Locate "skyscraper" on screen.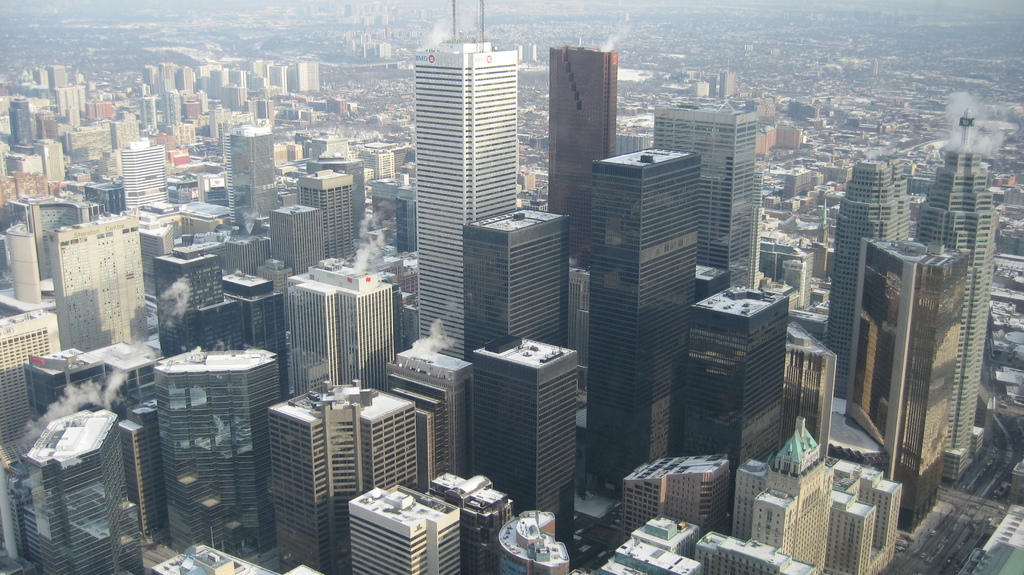
On screen at locate(470, 336, 572, 545).
